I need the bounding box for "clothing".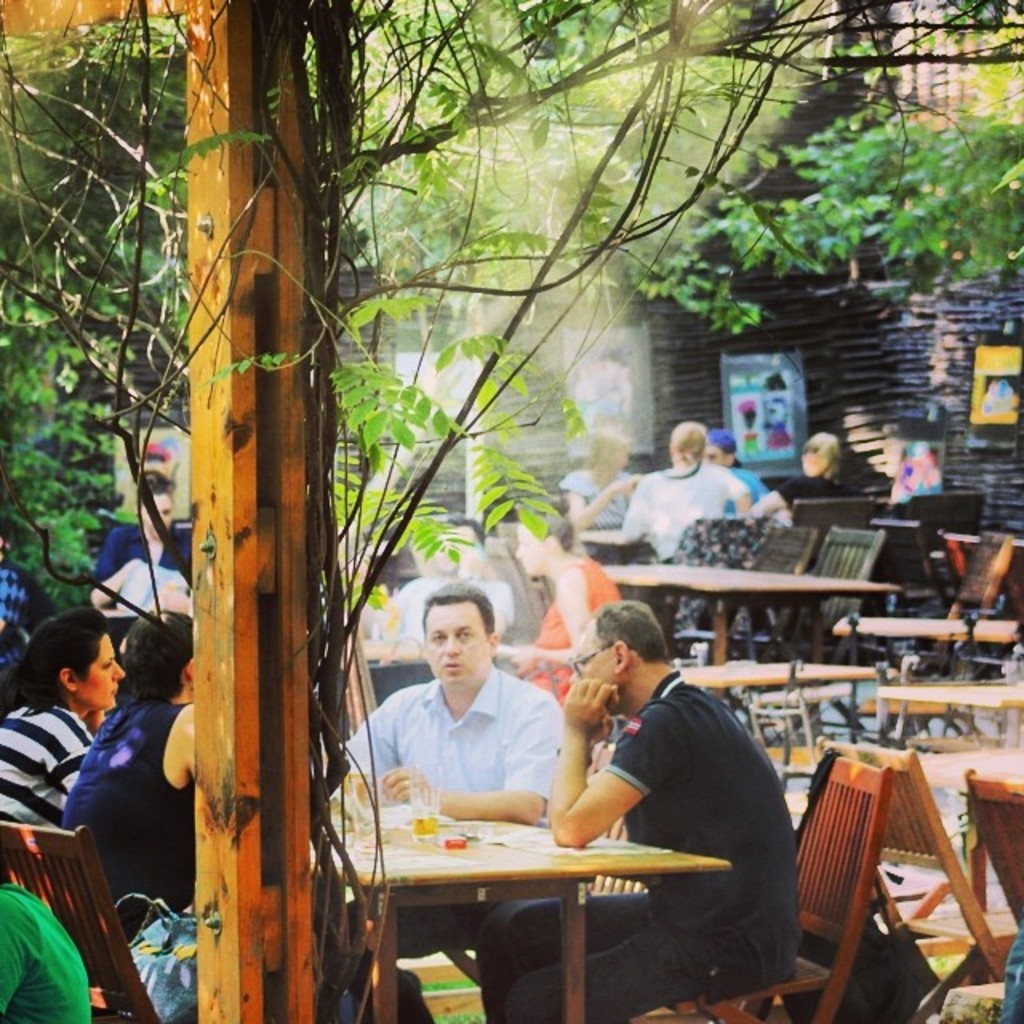
Here it is: pyautogui.locateOnScreen(725, 461, 773, 515).
